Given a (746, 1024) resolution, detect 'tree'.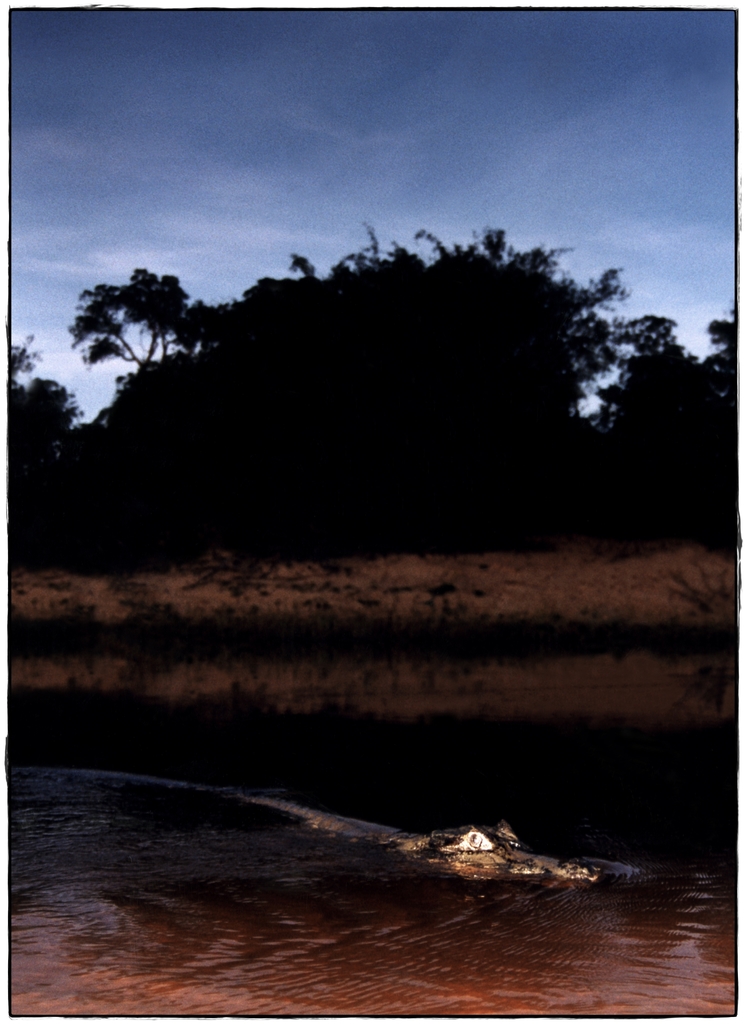
detection(382, 211, 641, 437).
